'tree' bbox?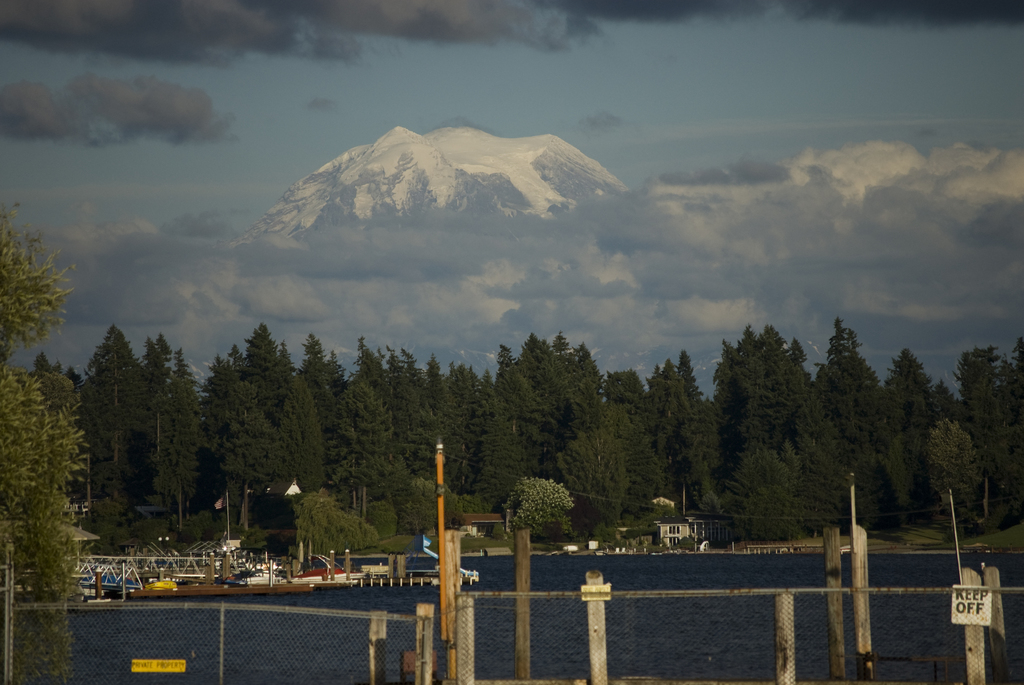
(0,189,95,684)
